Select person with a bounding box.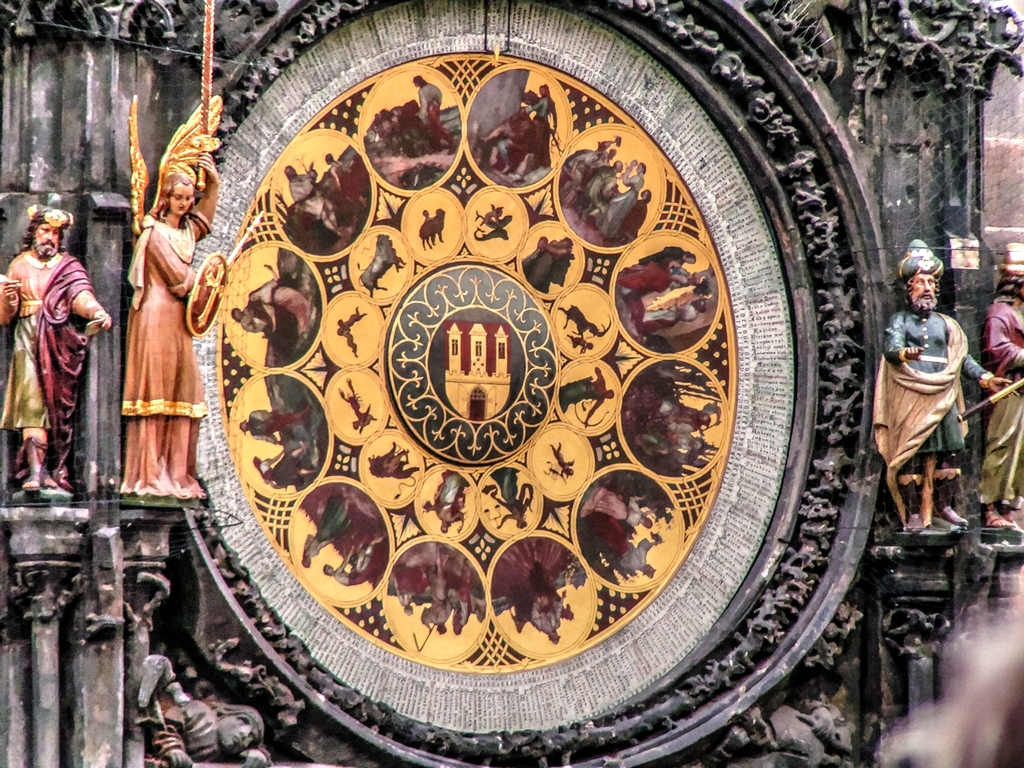
detection(981, 241, 1023, 532).
